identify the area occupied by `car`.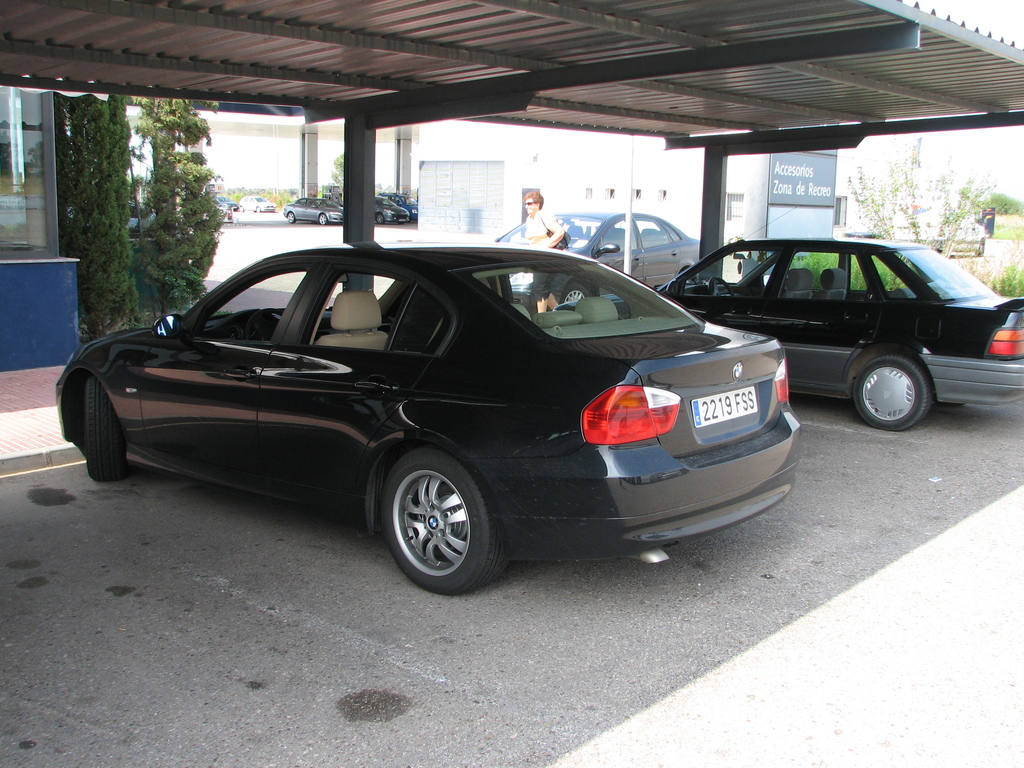
Area: Rect(649, 232, 1023, 428).
